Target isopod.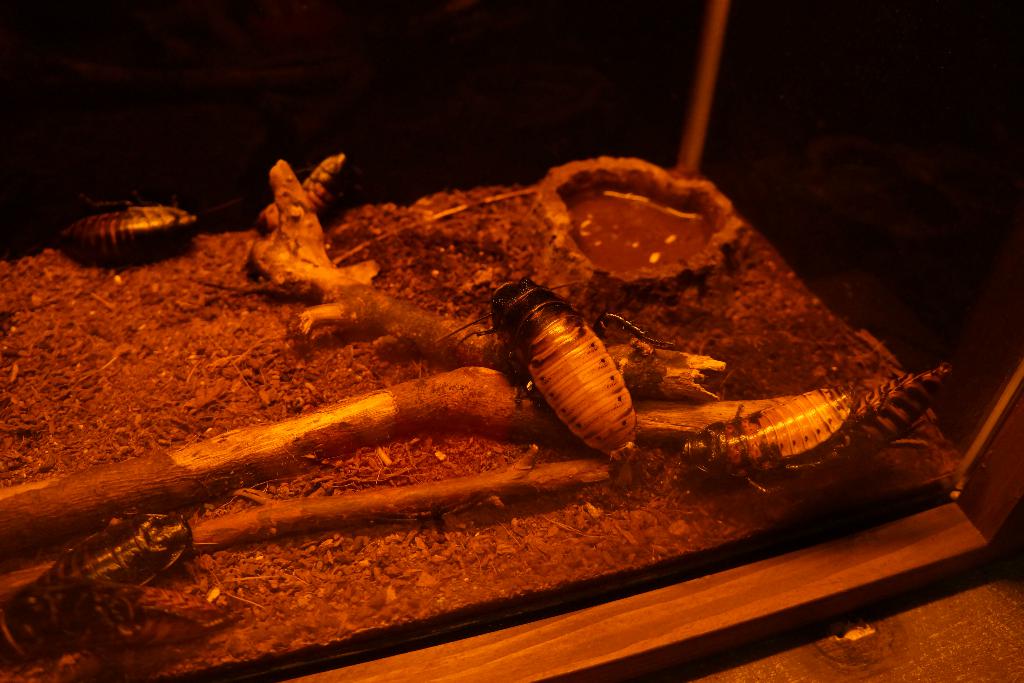
Target region: (452, 277, 684, 479).
